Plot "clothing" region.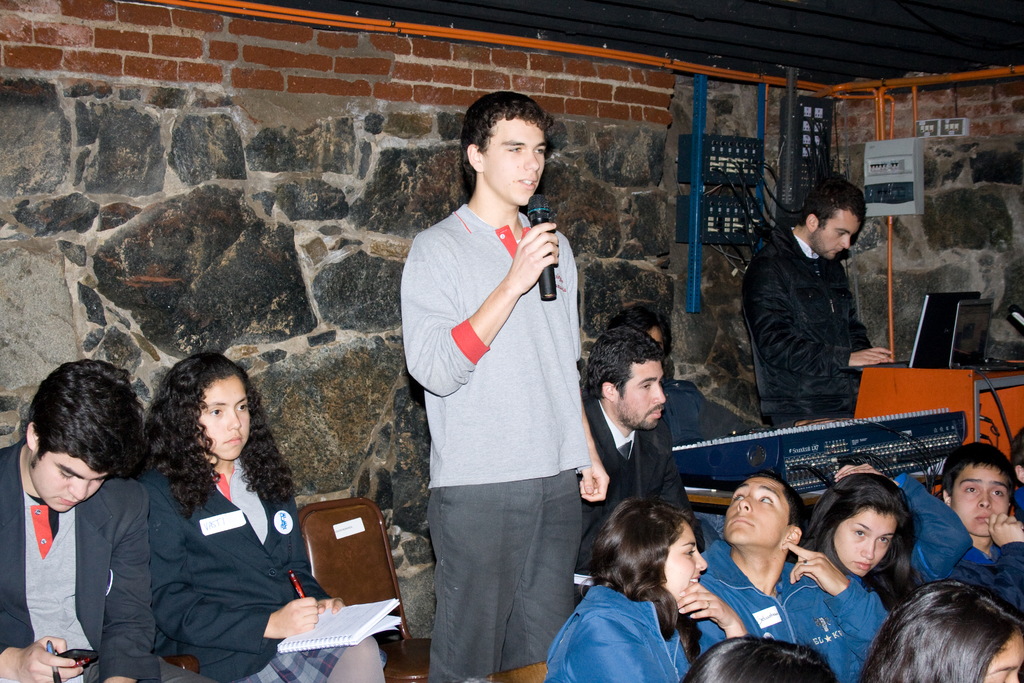
Plotted at 544 568 700 682.
